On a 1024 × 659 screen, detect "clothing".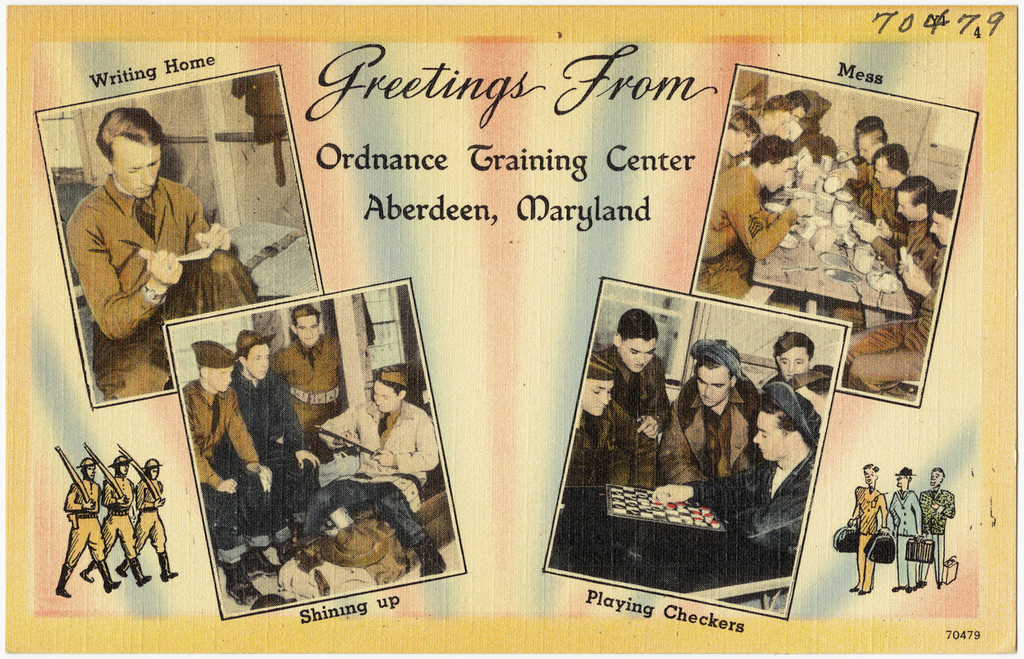
rect(602, 348, 666, 497).
